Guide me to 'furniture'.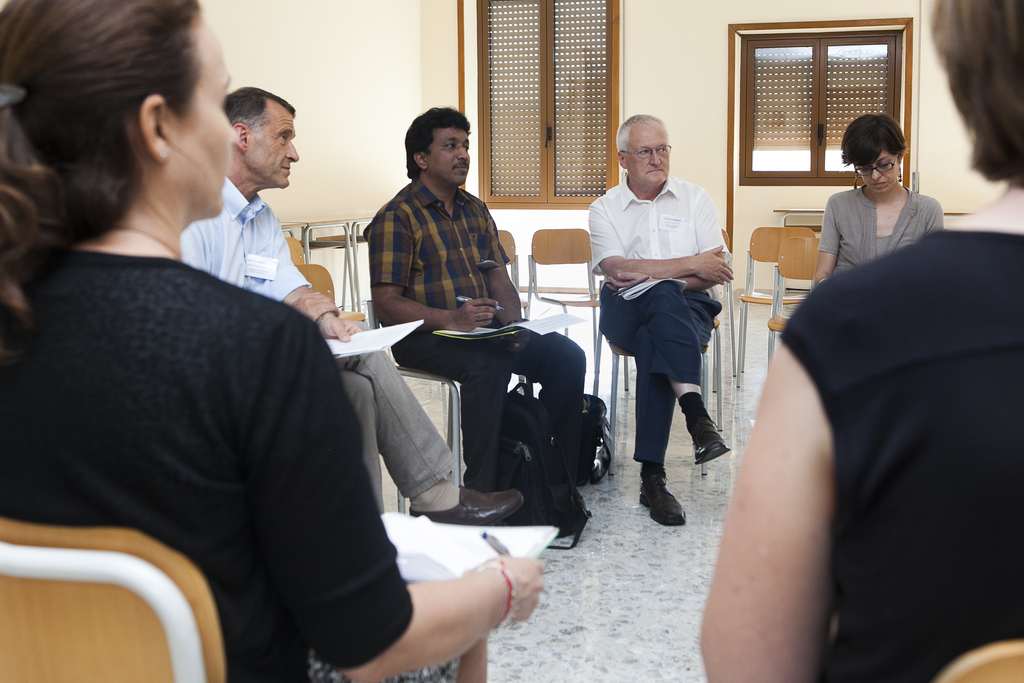
Guidance: (766,227,822,377).
